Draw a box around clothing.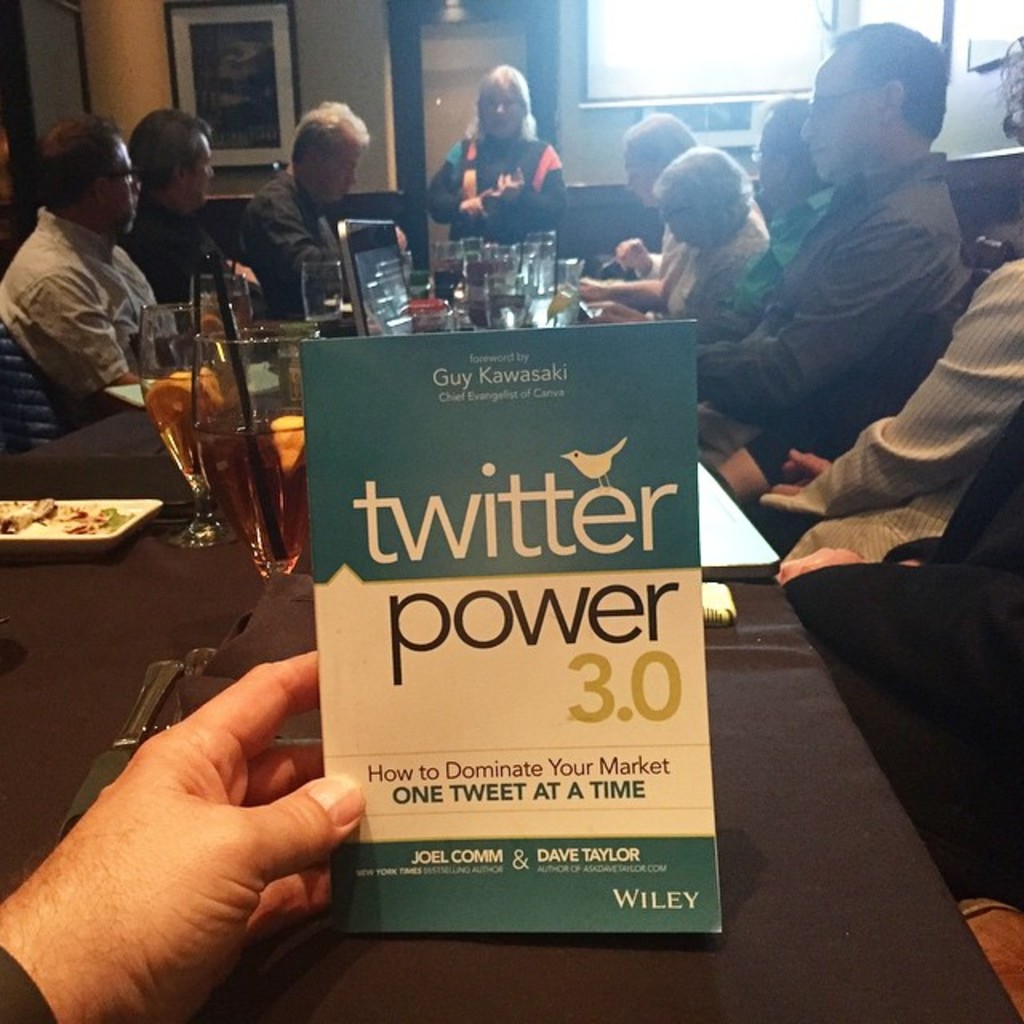
{"x1": 418, "y1": 112, "x2": 571, "y2": 283}.
